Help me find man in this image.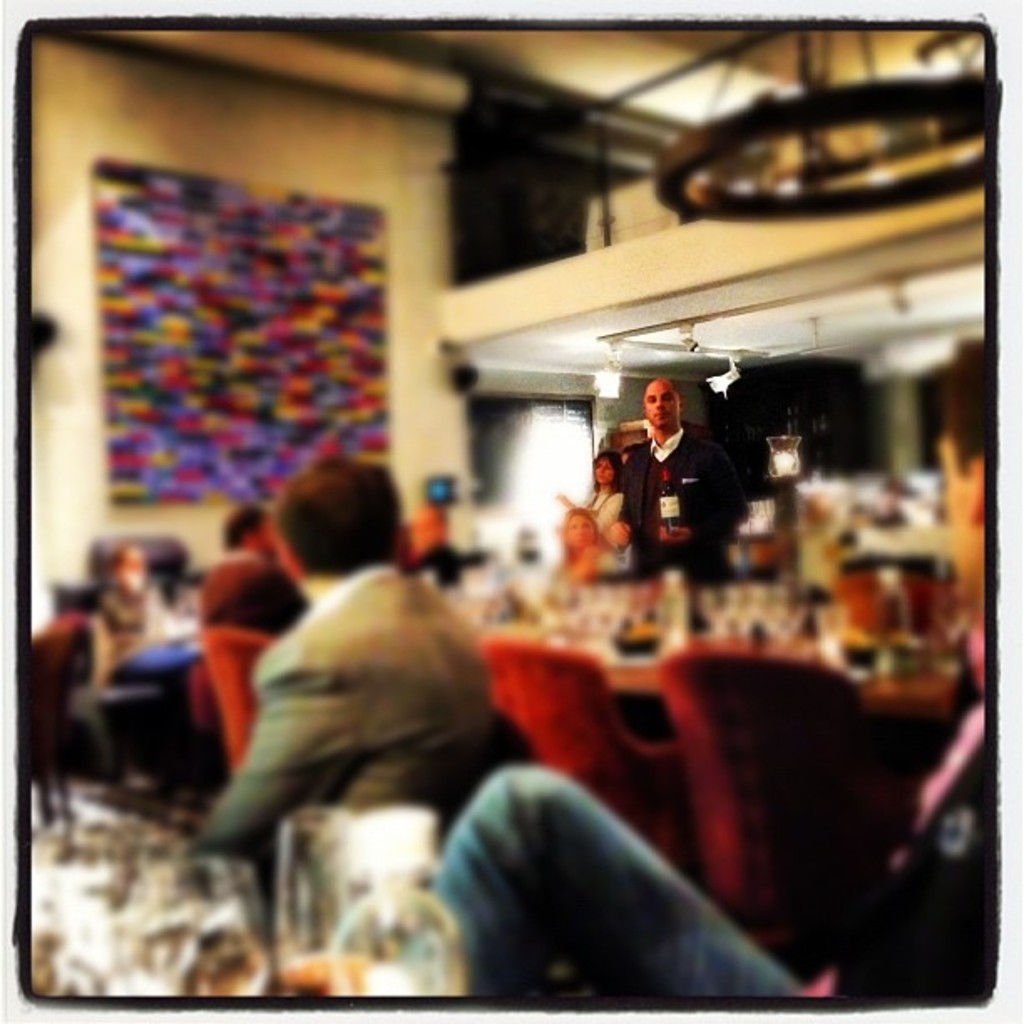
Found it: box=[612, 375, 750, 579].
